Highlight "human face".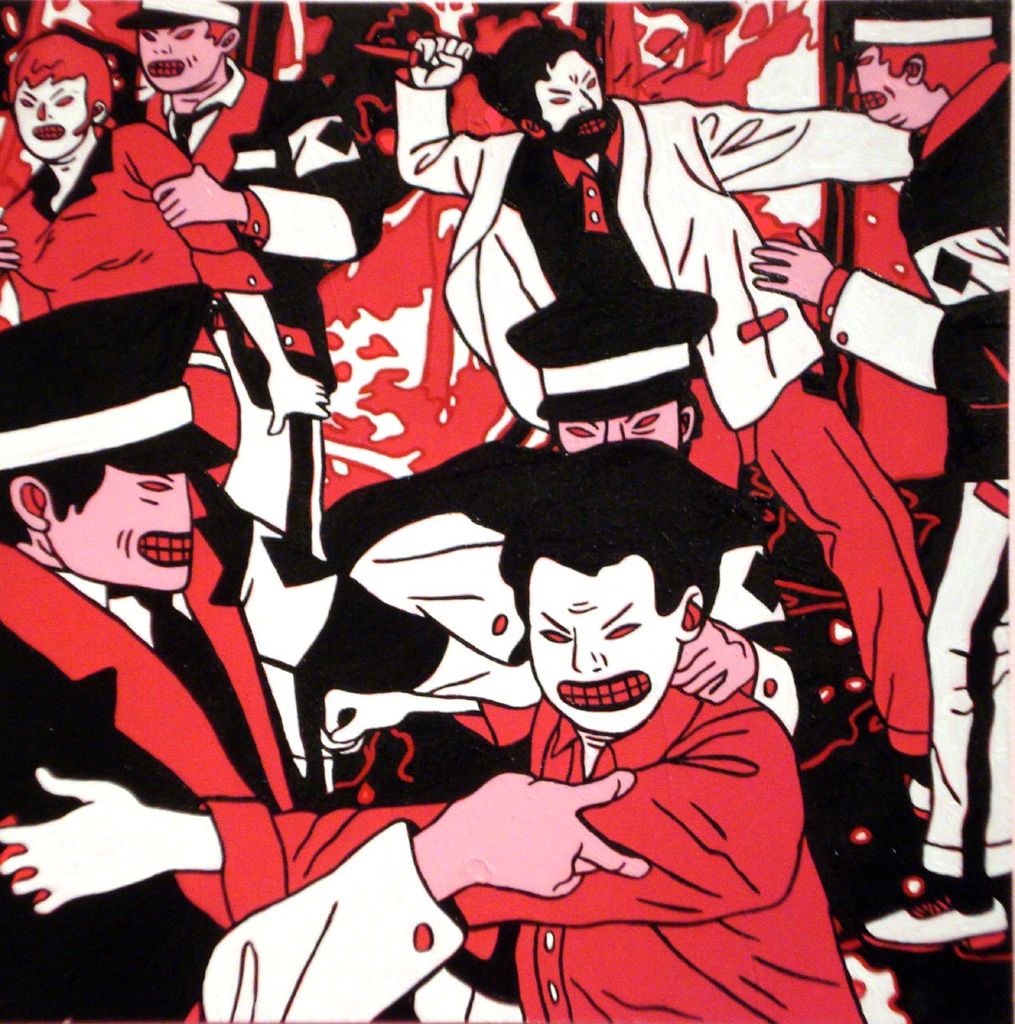
Highlighted region: [855,40,922,124].
